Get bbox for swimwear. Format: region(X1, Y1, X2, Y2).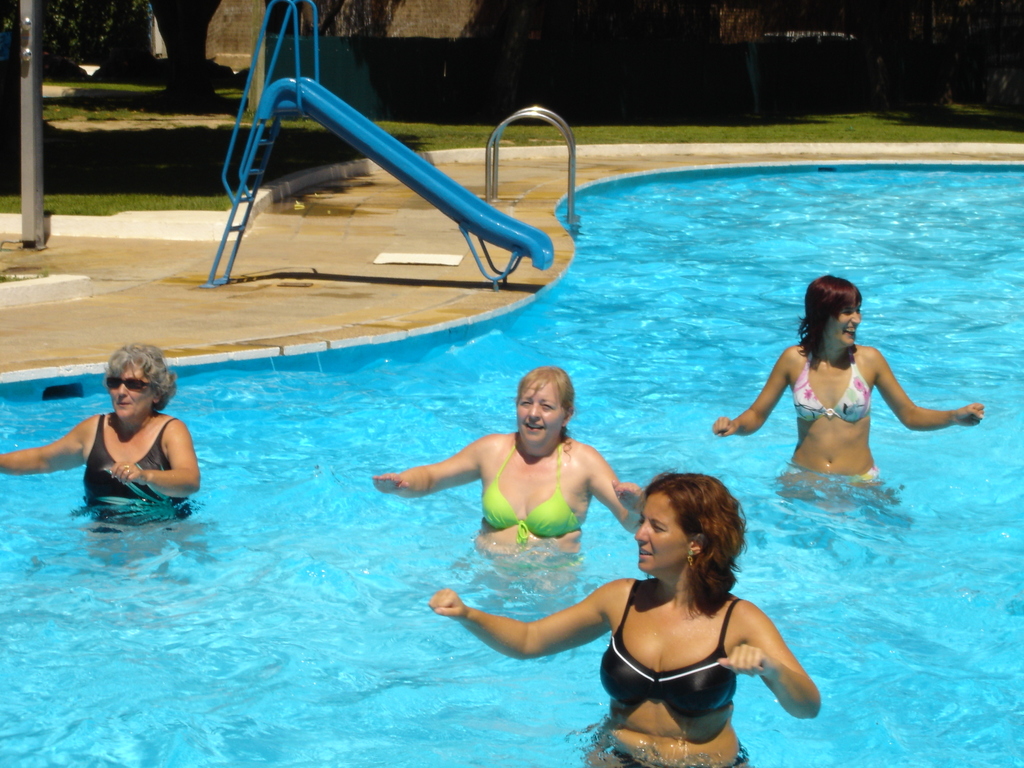
region(82, 419, 197, 538).
